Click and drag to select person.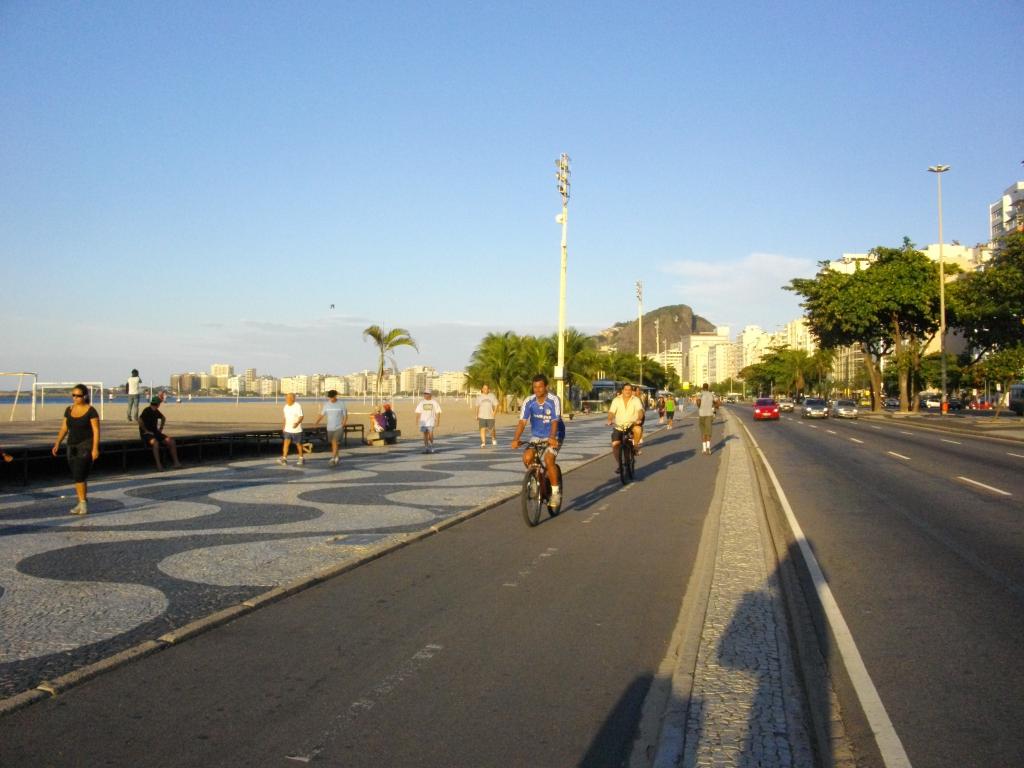
Selection: locate(276, 392, 305, 466).
